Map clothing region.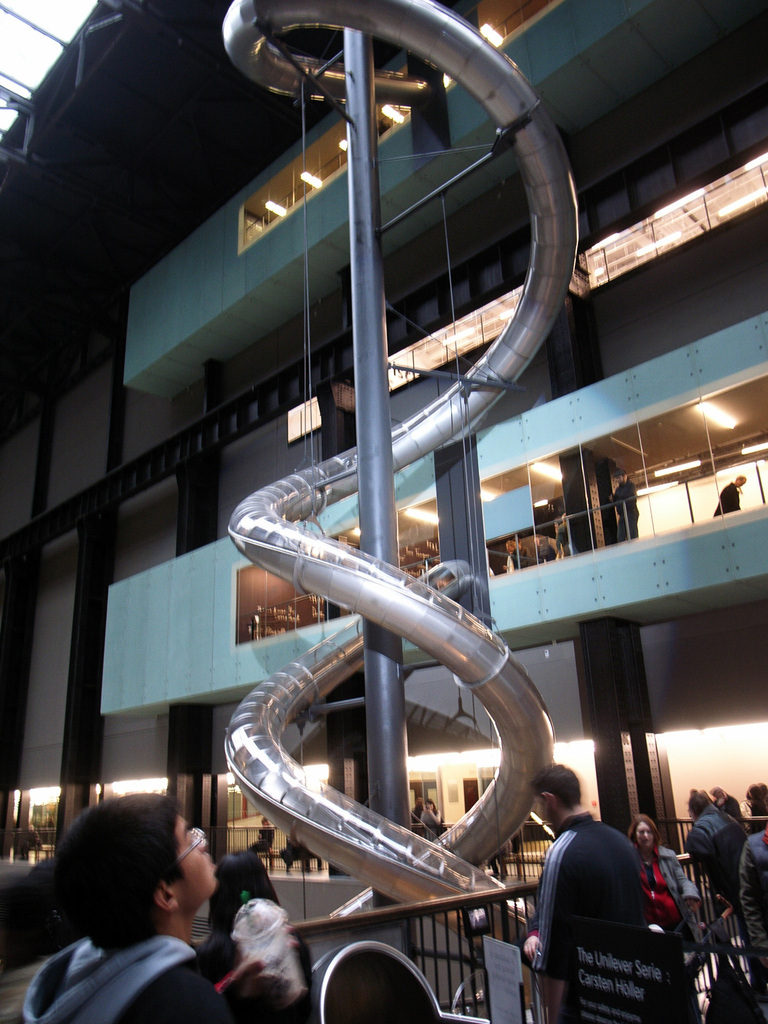
Mapped to (x1=737, y1=822, x2=767, y2=979).
